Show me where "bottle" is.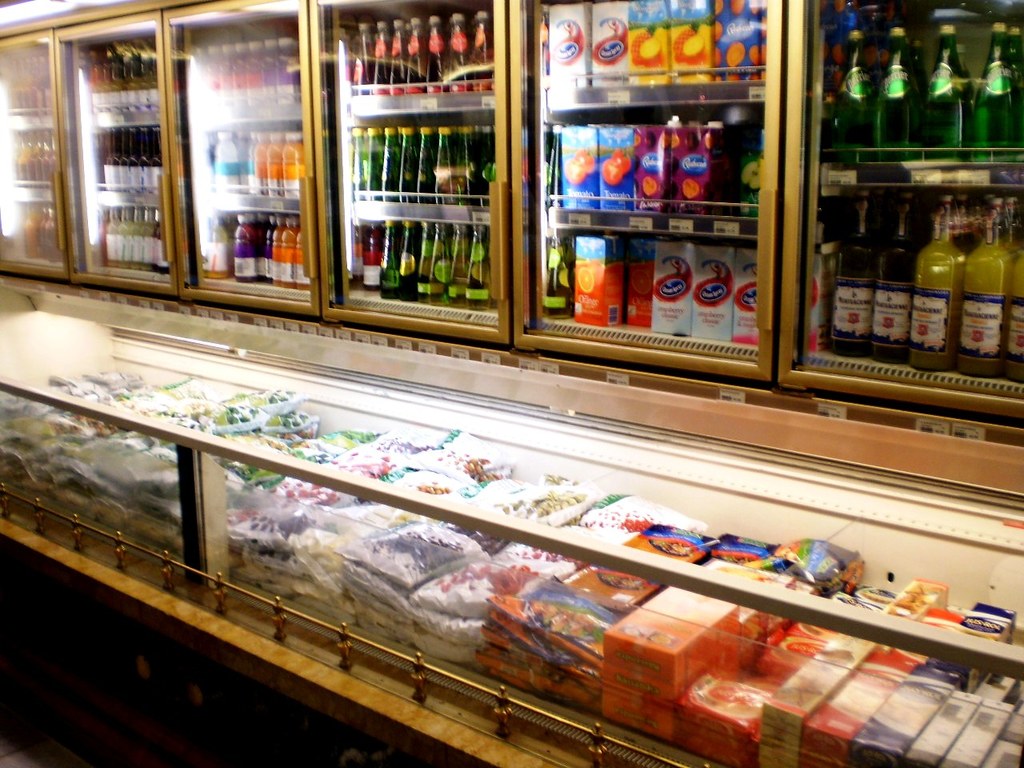
"bottle" is at [375, 220, 398, 295].
